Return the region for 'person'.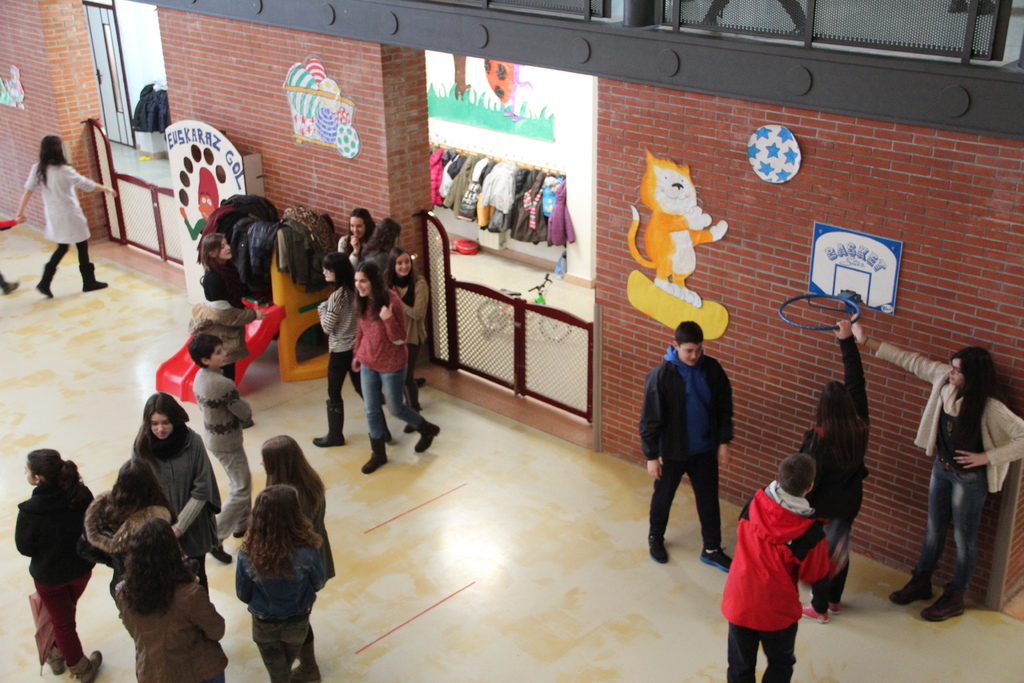
l=801, t=322, r=869, b=624.
